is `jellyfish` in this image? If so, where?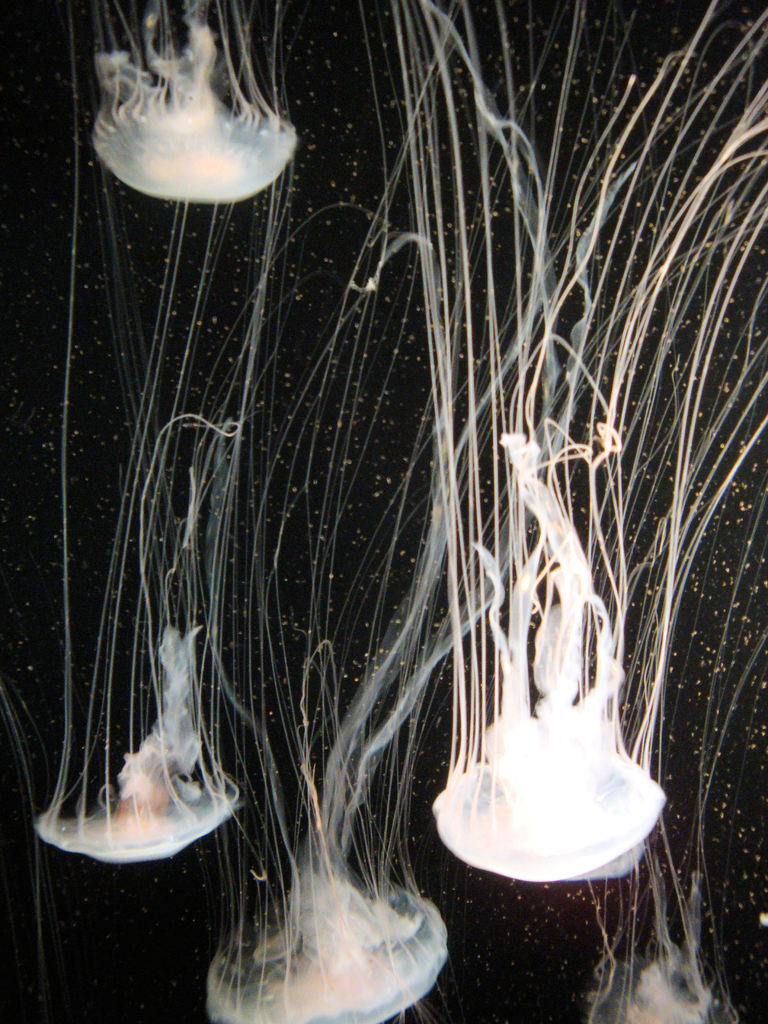
Yes, at 193:0:701:1023.
